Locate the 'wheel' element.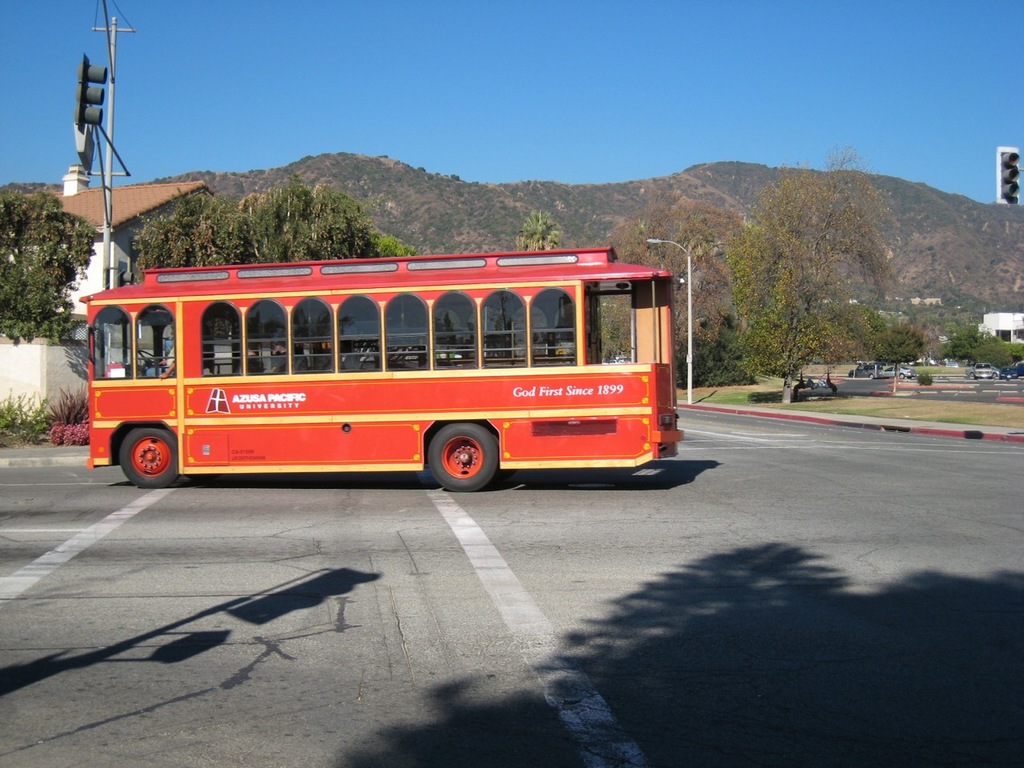
Element bbox: crop(138, 348, 162, 366).
